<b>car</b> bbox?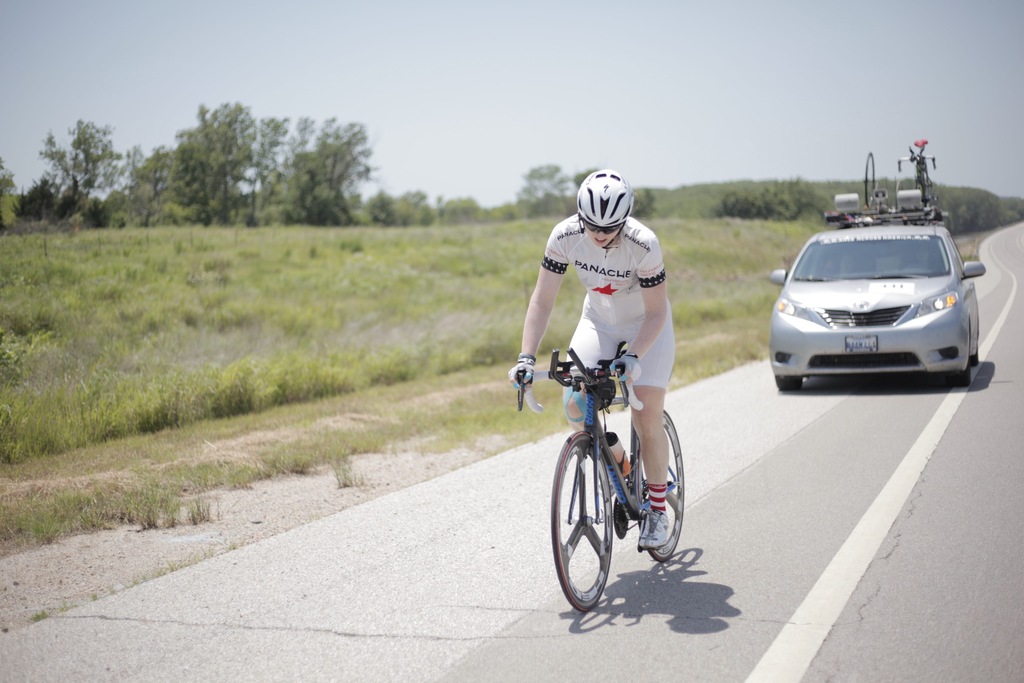
left=765, top=226, right=986, bottom=392
